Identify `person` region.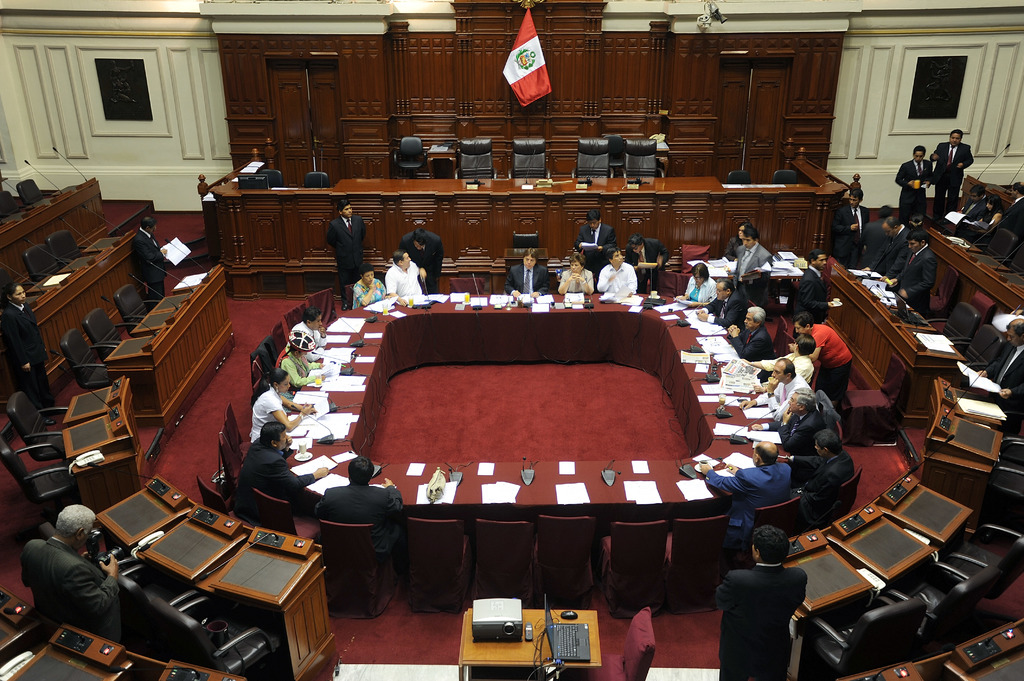
Region: locate(0, 283, 66, 427).
